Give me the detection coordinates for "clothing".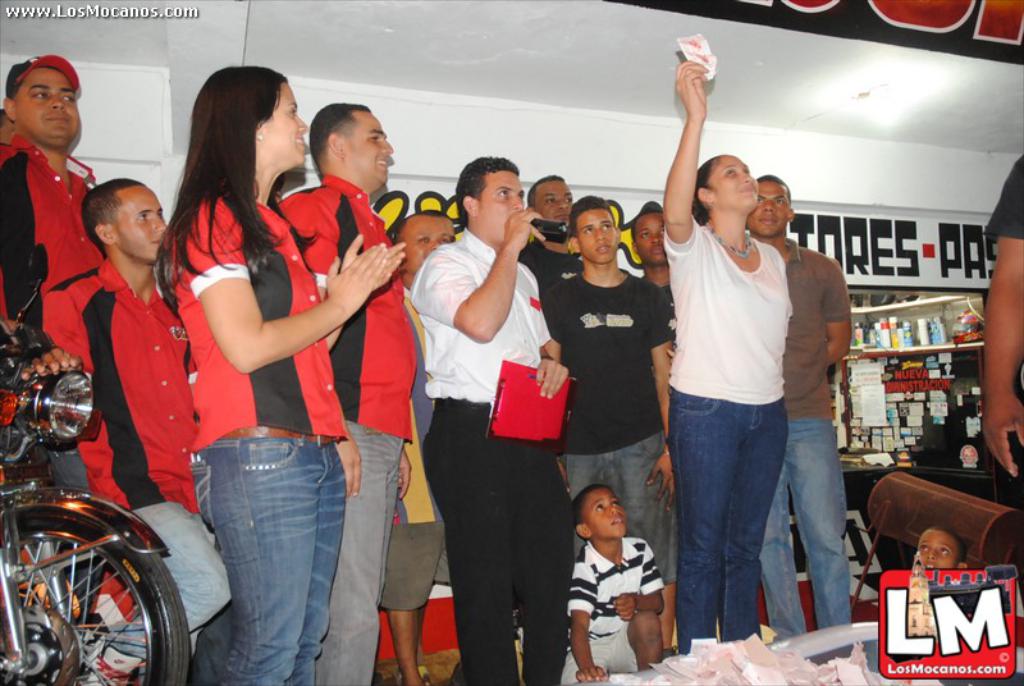
27/251/248/685.
